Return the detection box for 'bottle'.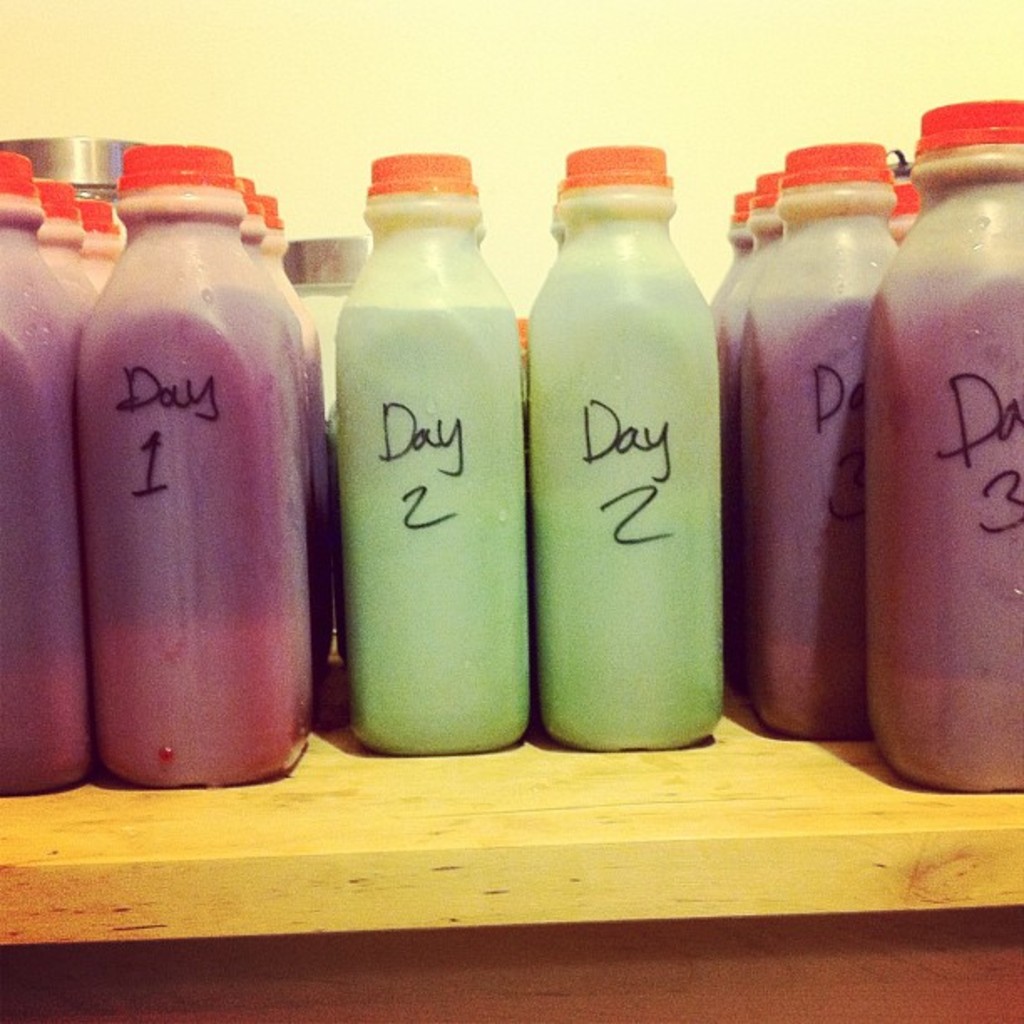
<box>515,315,537,365</box>.
